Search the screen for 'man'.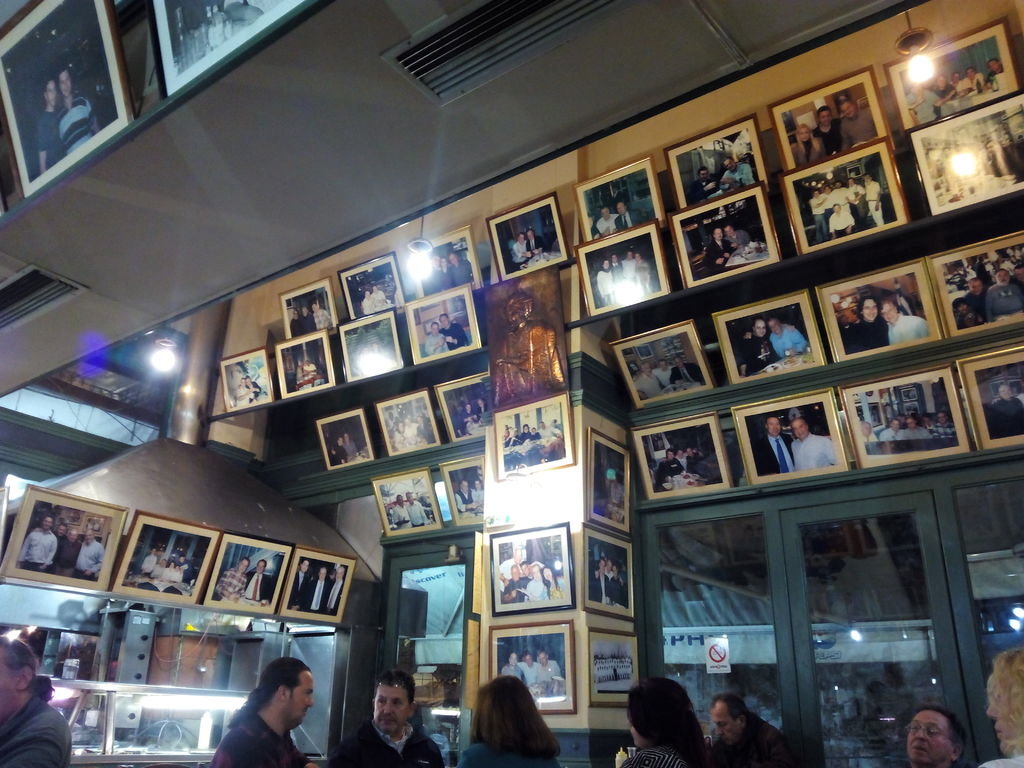
Found at 924/414/936/439.
